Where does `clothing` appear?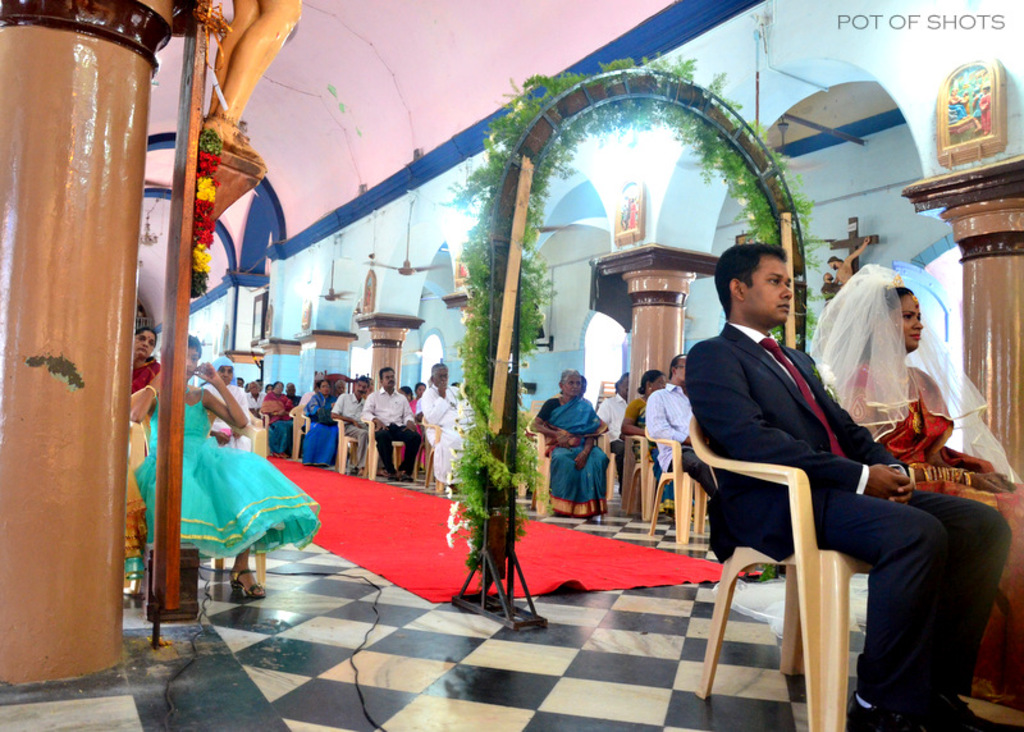
Appears at 413 383 468 490.
